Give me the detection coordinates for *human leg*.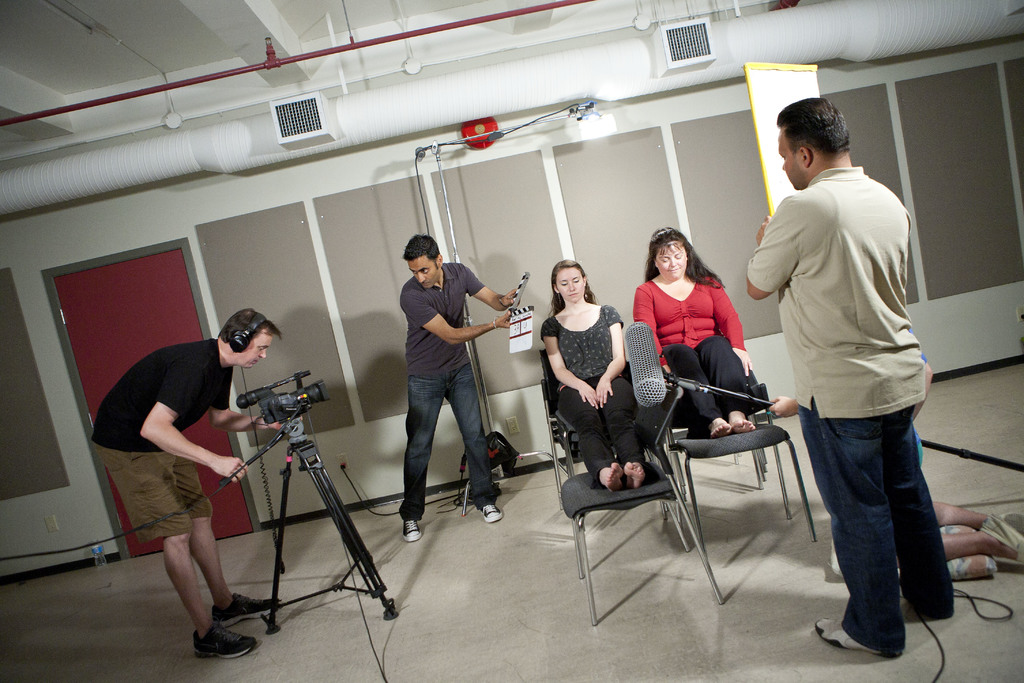
x1=801, y1=407, x2=901, y2=656.
